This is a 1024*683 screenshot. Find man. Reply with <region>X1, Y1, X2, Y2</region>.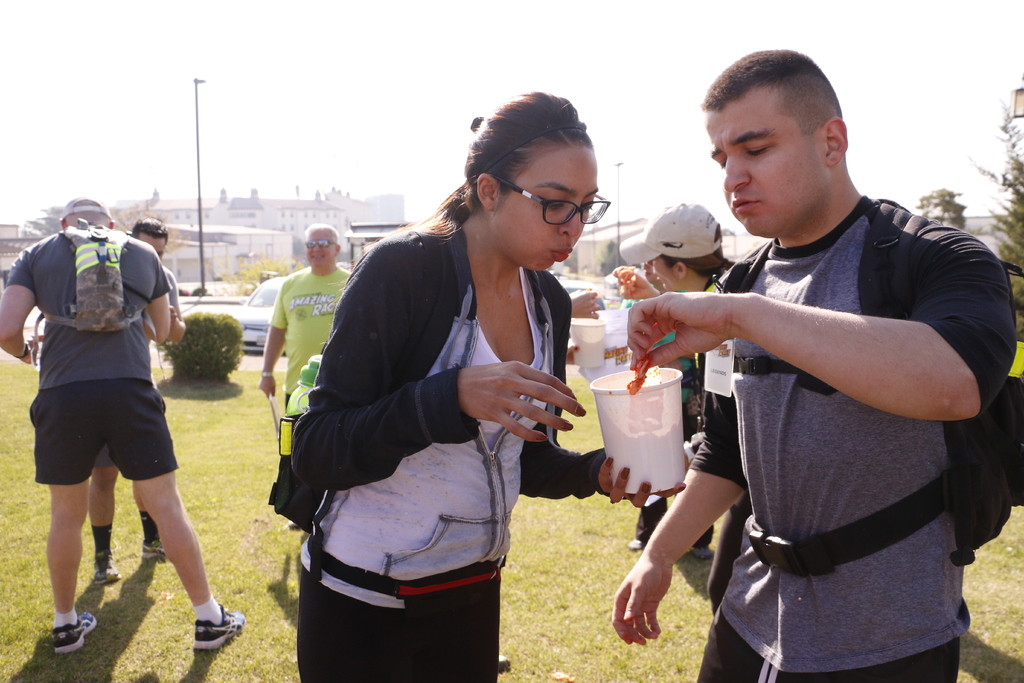
<region>630, 71, 1000, 657</region>.
